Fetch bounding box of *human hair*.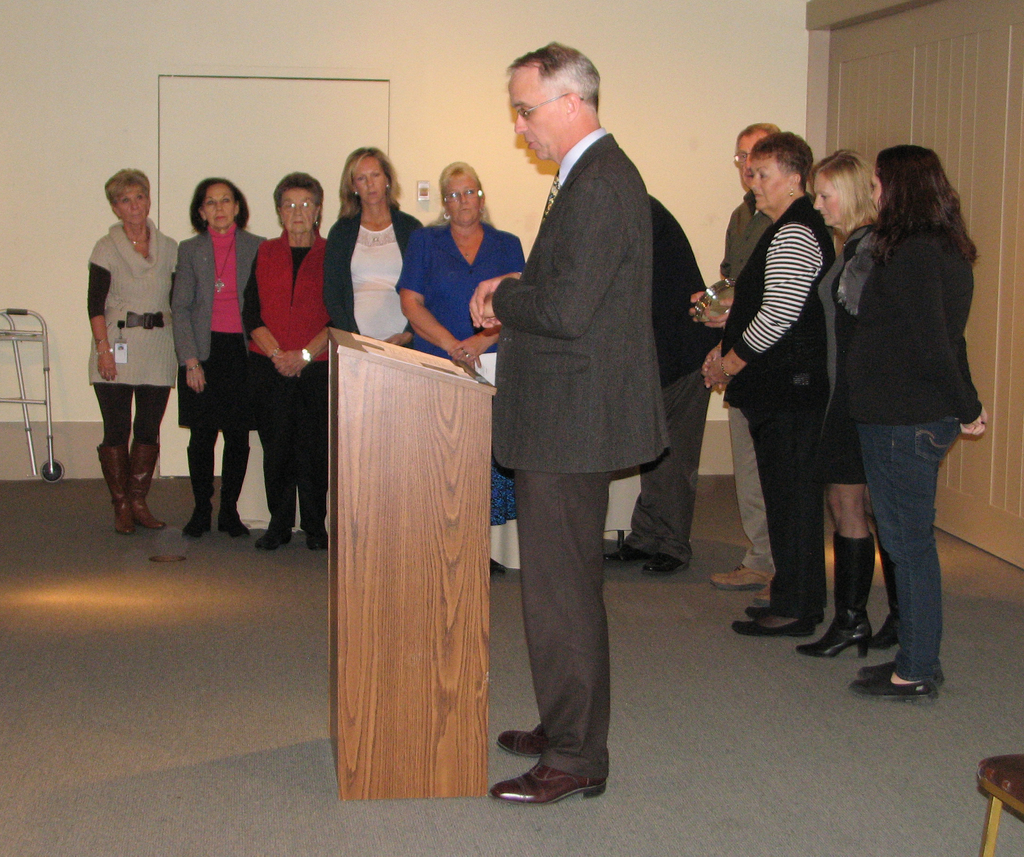
Bbox: 749/127/812/191.
